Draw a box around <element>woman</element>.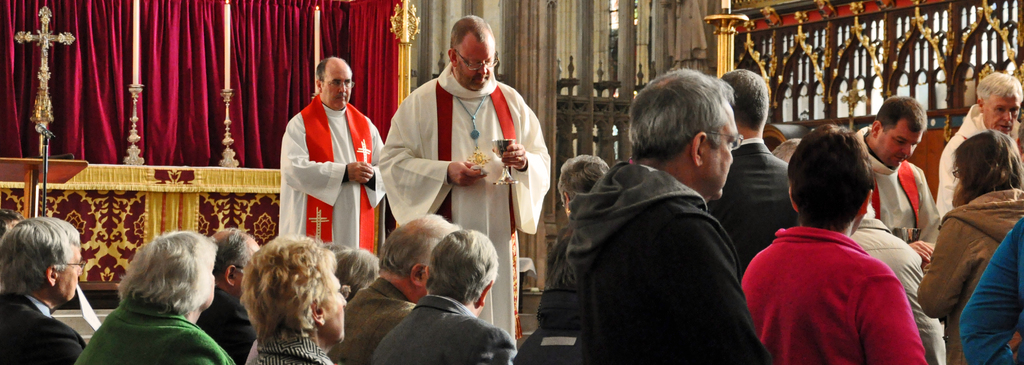
region(916, 130, 1023, 364).
